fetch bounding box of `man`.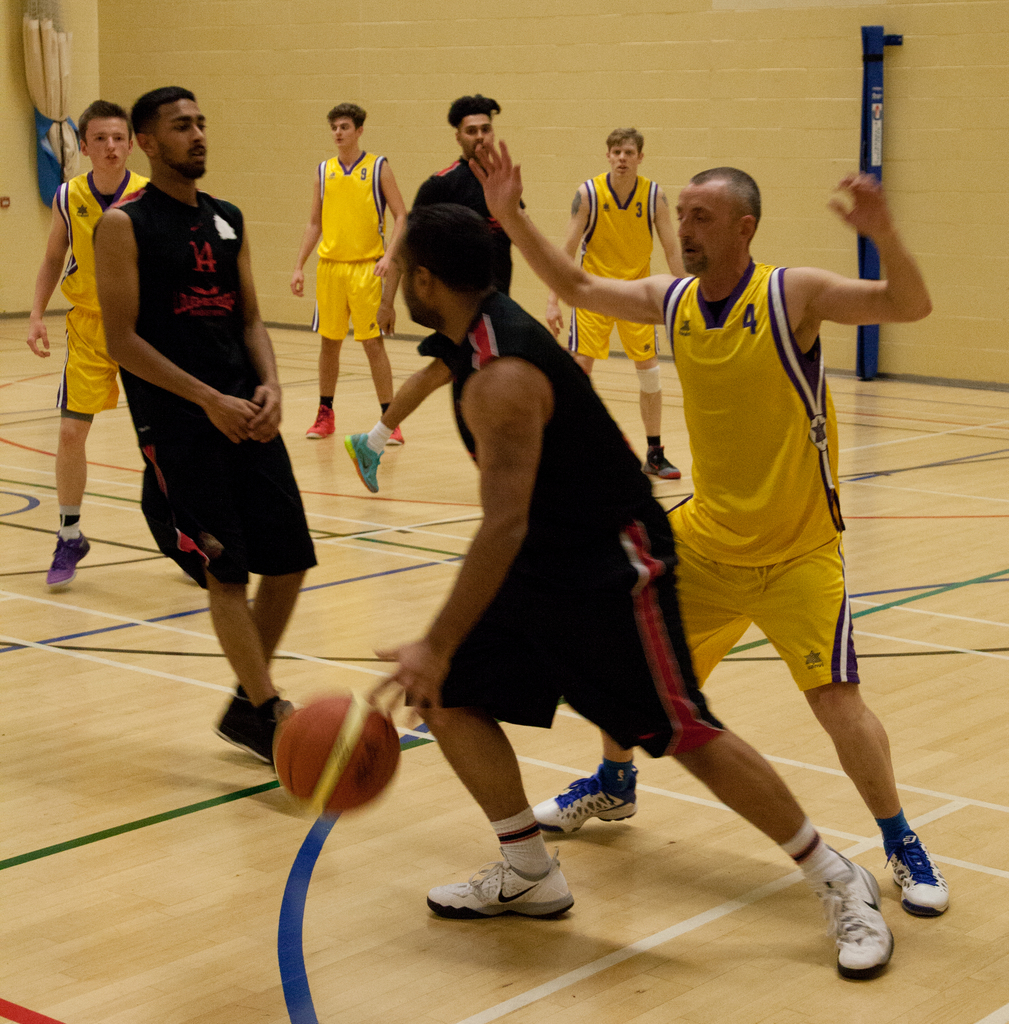
Bbox: {"x1": 362, "y1": 207, "x2": 894, "y2": 984}.
